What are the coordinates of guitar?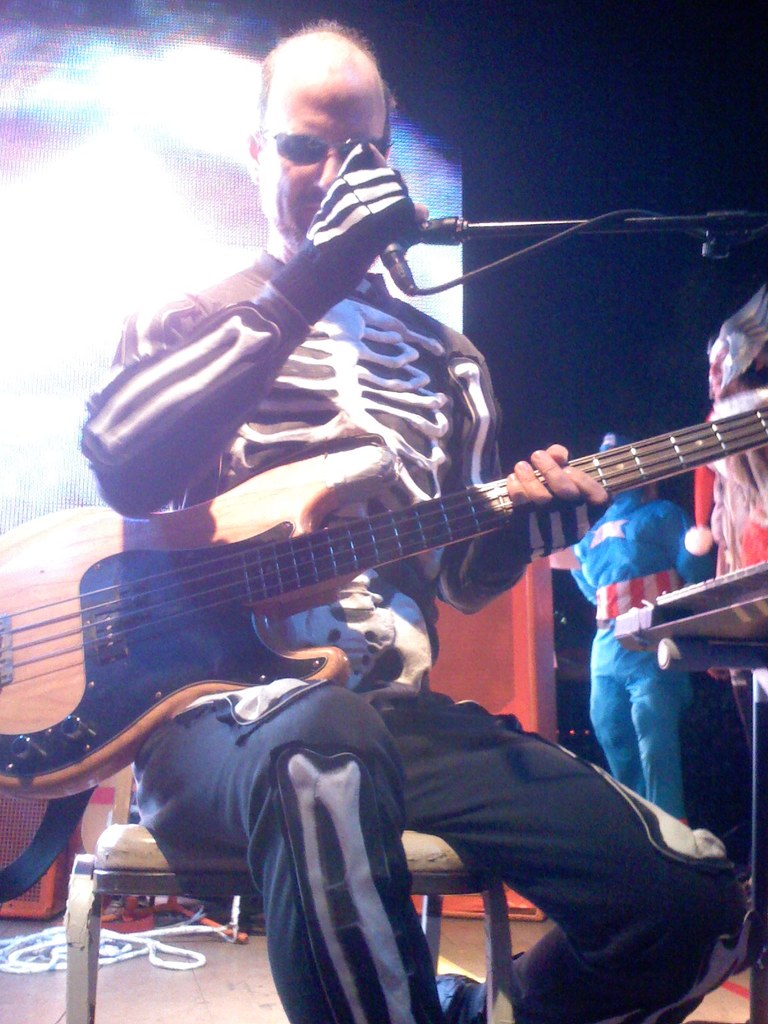
0:404:767:799.
